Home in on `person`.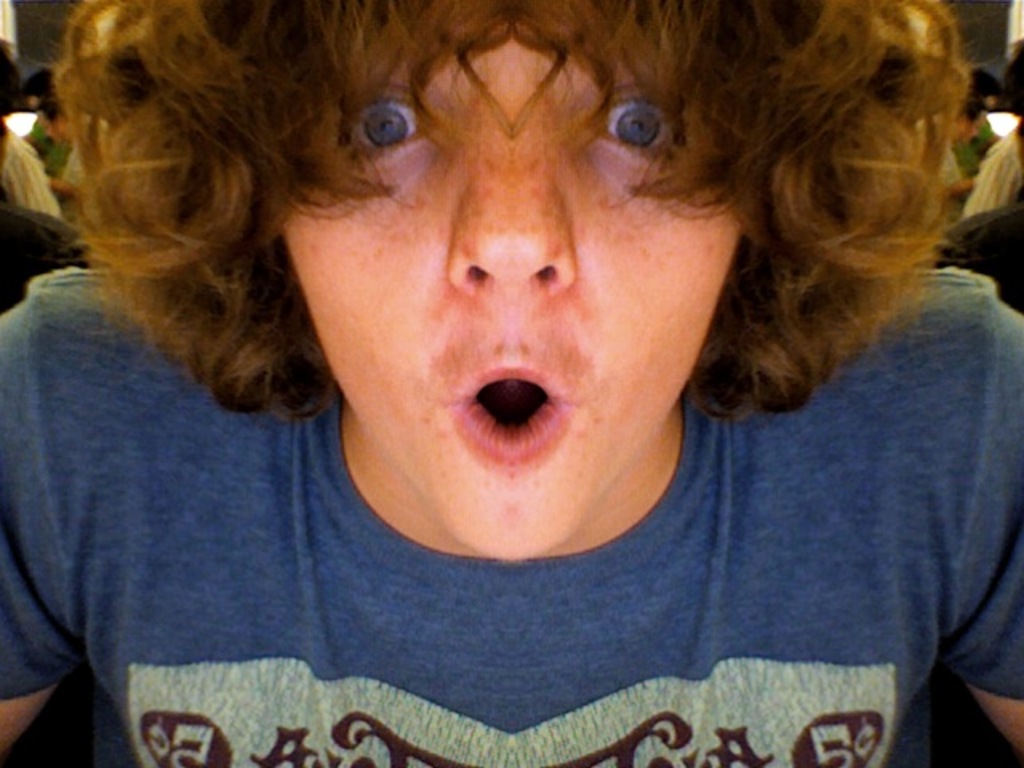
Homed in at [22,66,74,166].
